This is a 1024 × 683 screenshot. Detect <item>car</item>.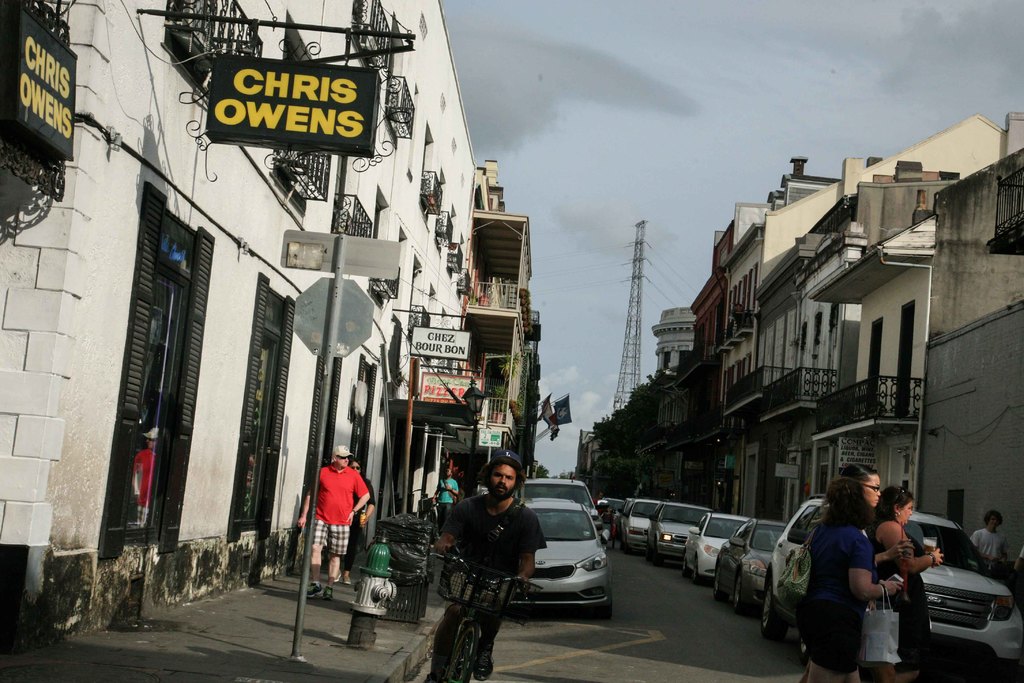
x1=510 y1=472 x2=604 y2=536.
